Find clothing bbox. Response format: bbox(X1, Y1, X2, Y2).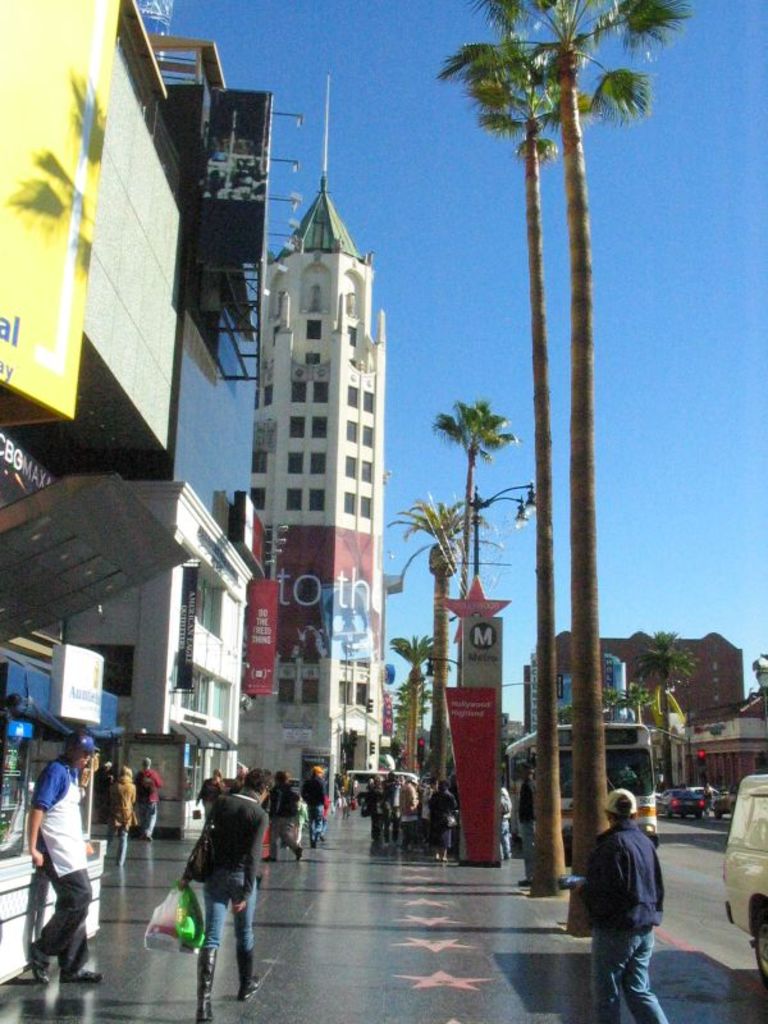
bbox(303, 768, 325, 842).
